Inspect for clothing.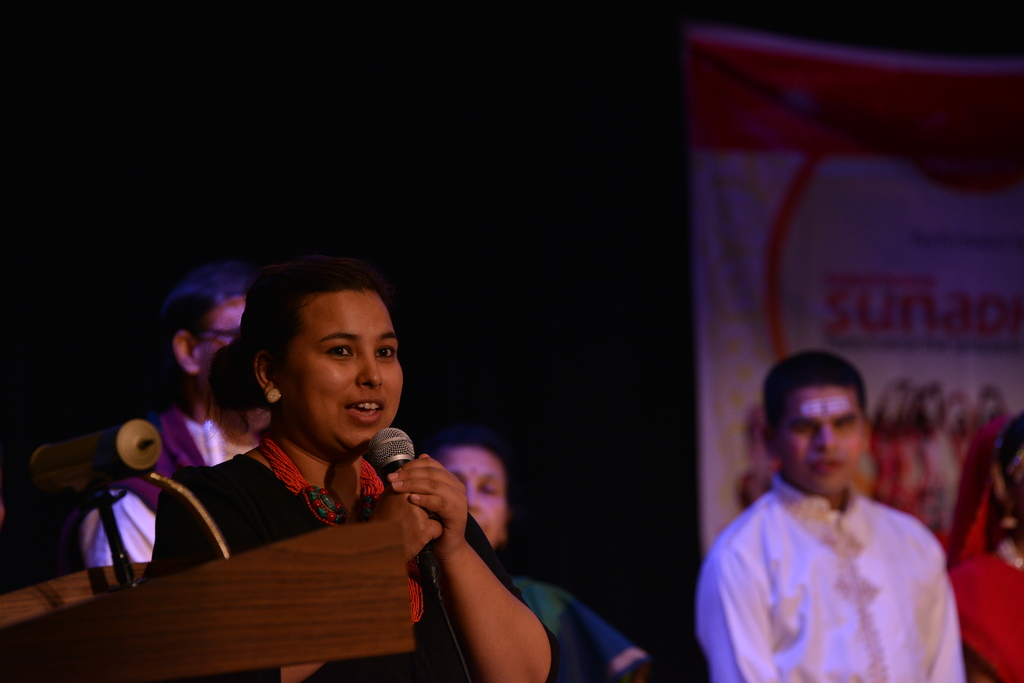
Inspection: locate(85, 405, 264, 564).
